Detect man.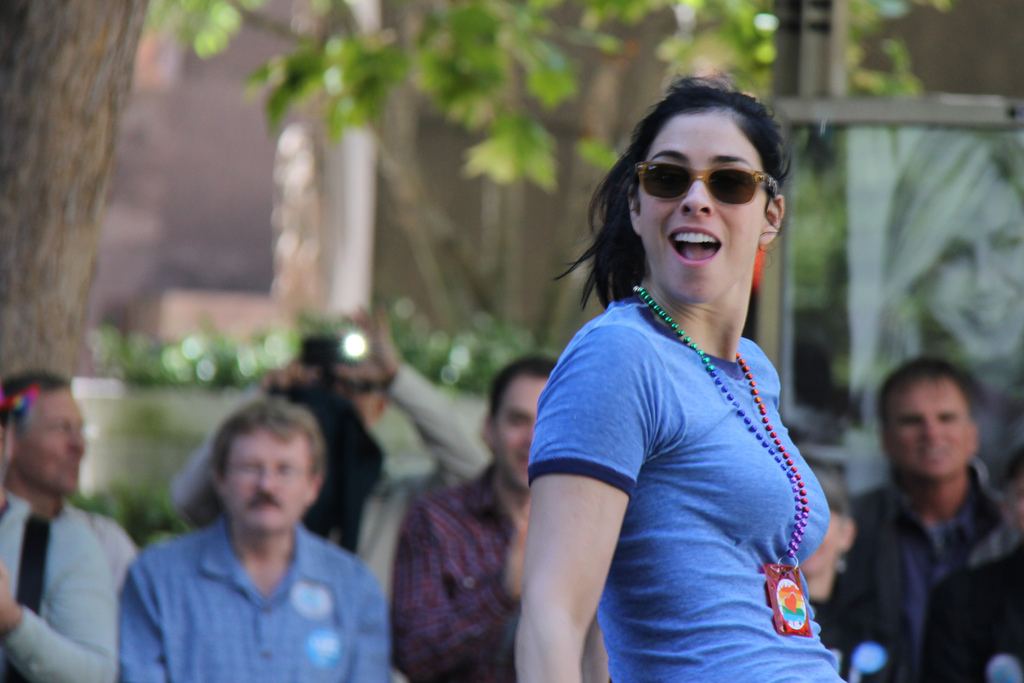
Detected at (x1=828, y1=346, x2=1023, y2=670).
